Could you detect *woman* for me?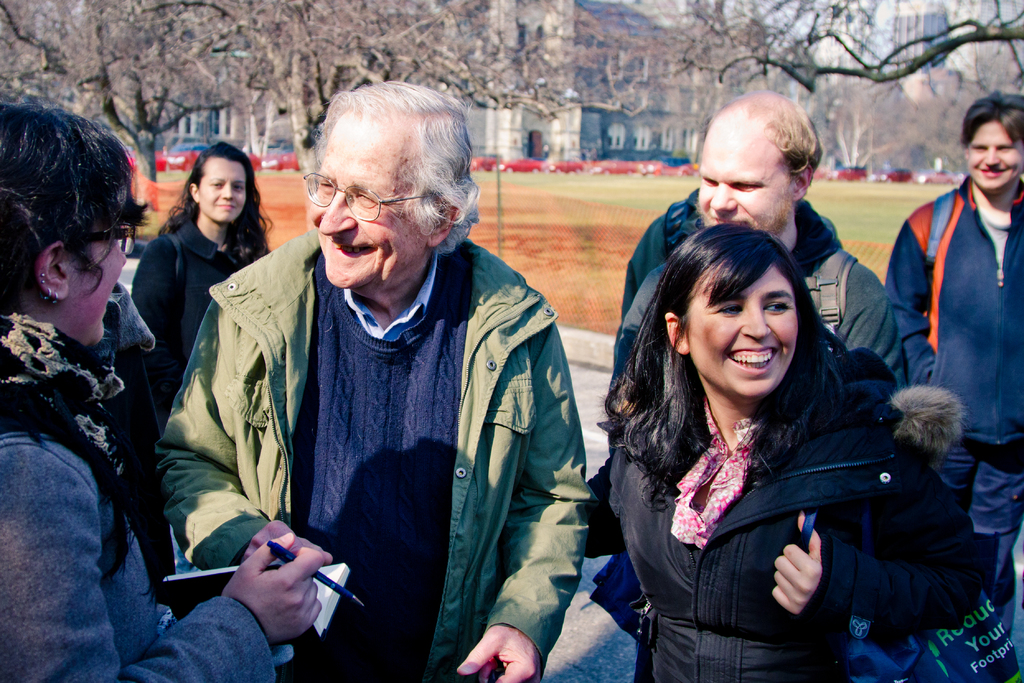
Detection result: (x1=131, y1=139, x2=276, y2=582).
